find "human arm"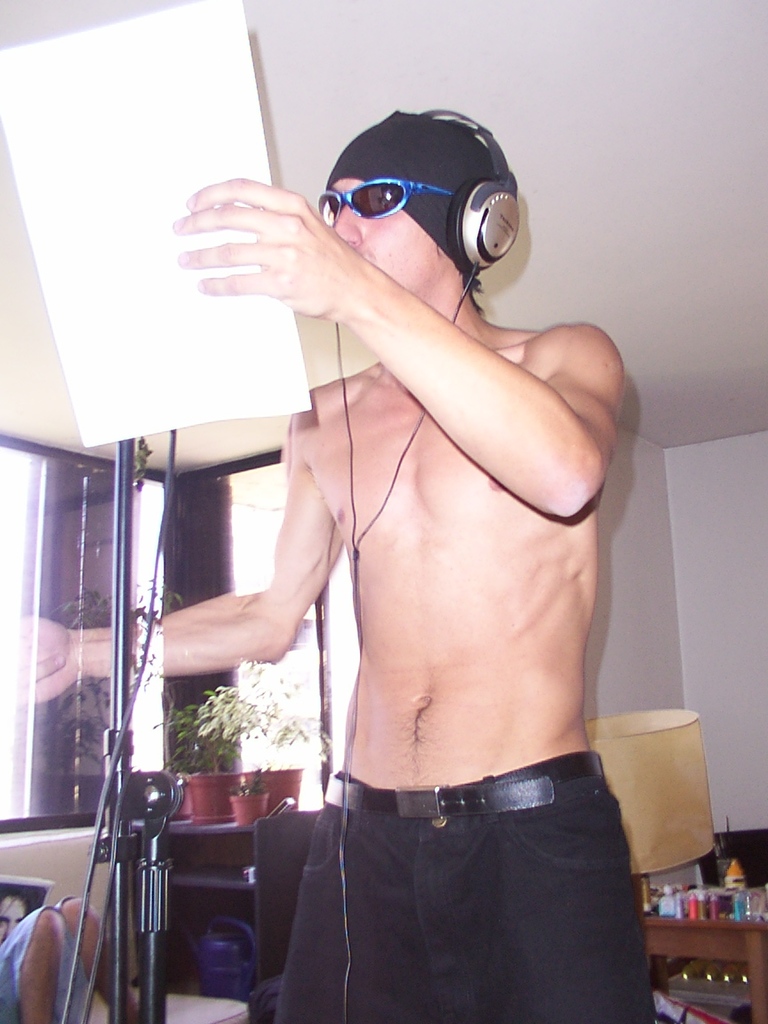
<region>22, 444, 343, 701</region>
